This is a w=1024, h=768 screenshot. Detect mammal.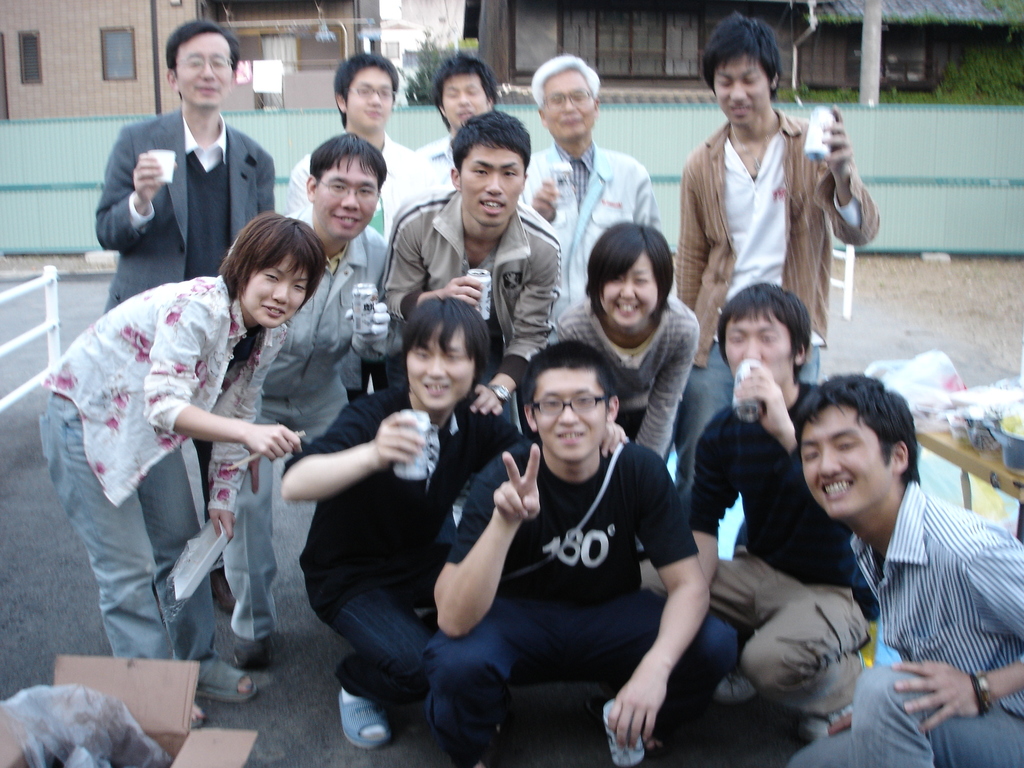
rect(90, 24, 272, 604).
